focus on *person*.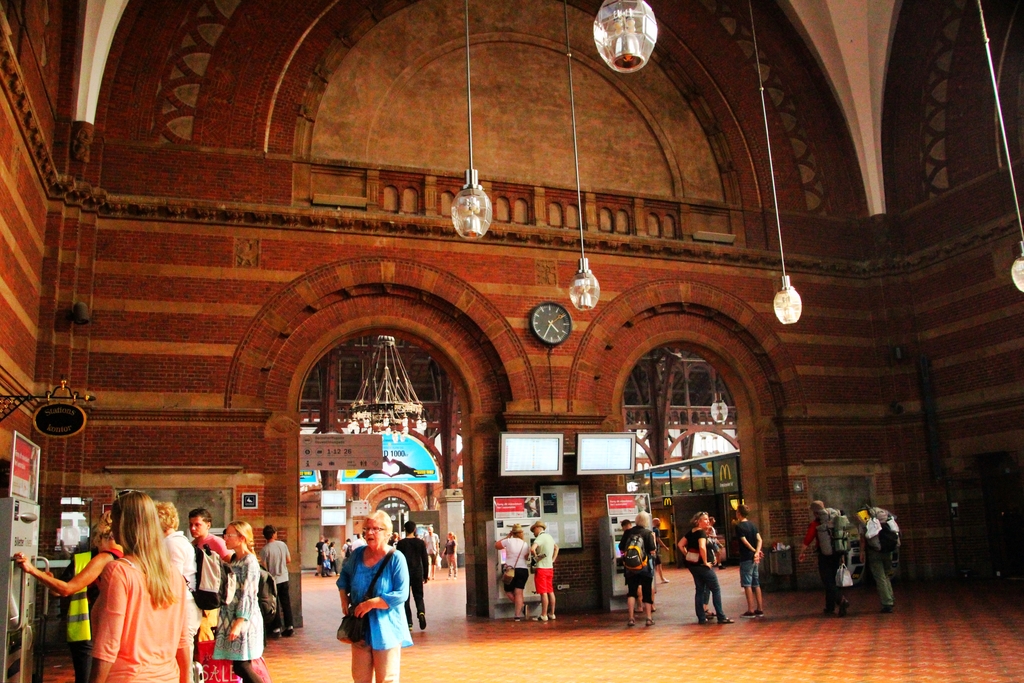
Focused at region(348, 532, 365, 552).
